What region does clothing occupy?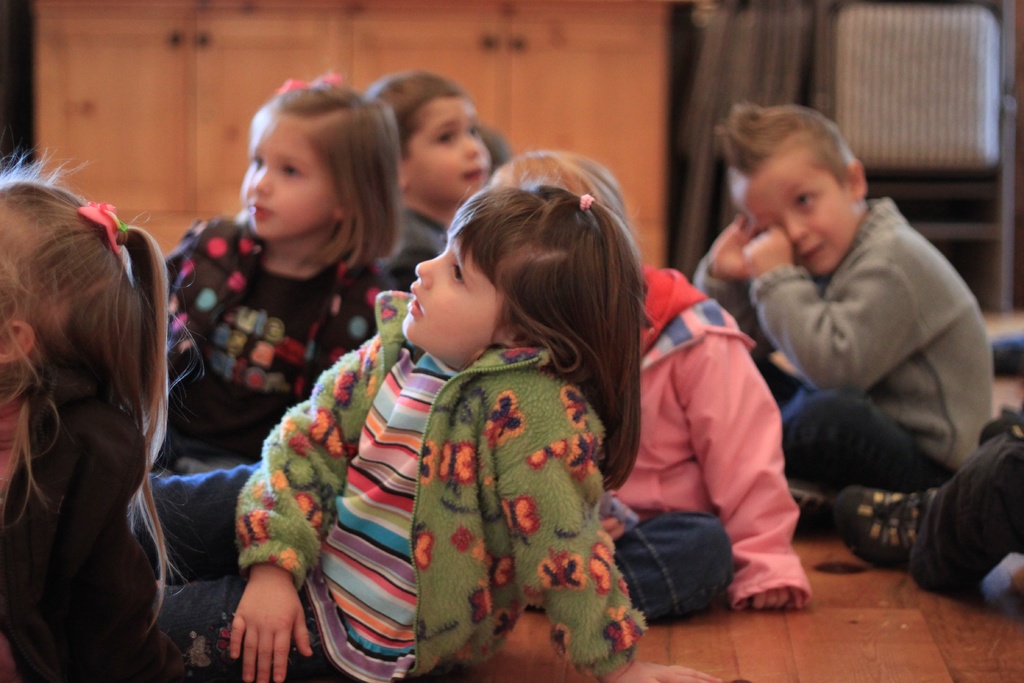
{"x1": 157, "y1": 210, "x2": 384, "y2": 472}.
